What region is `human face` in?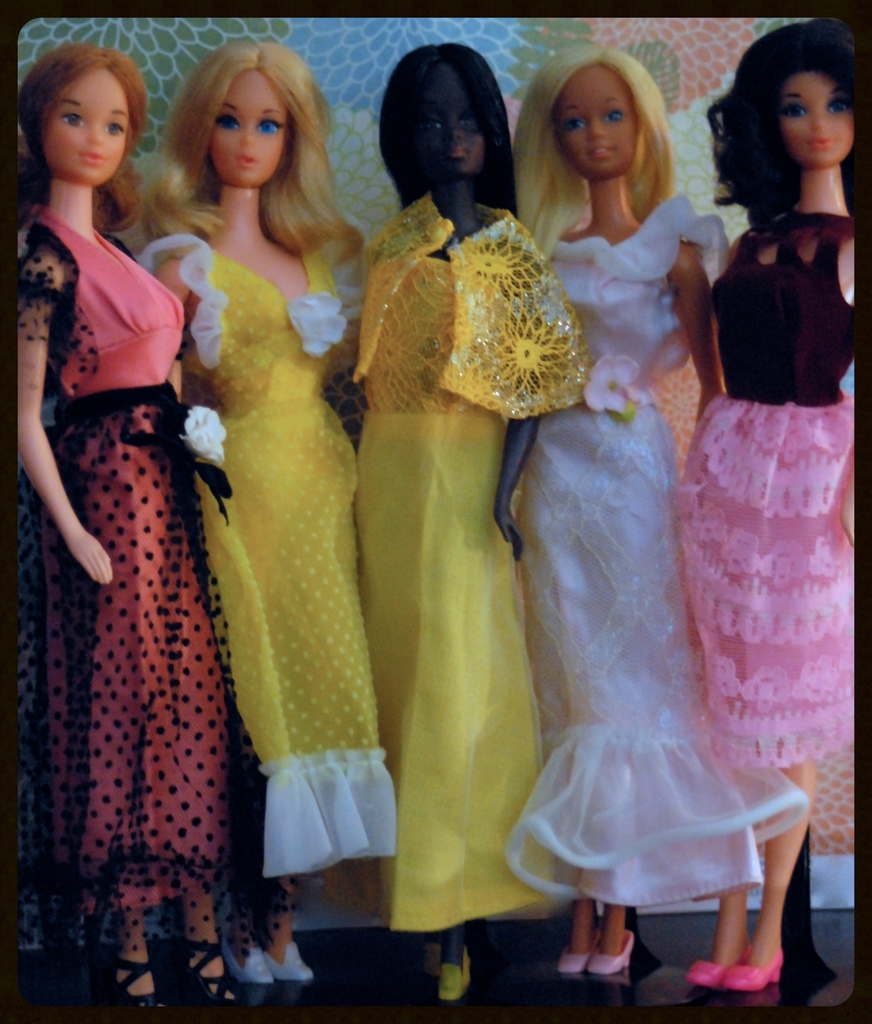
{"x1": 552, "y1": 68, "x2": 641, "y2": 181}.
